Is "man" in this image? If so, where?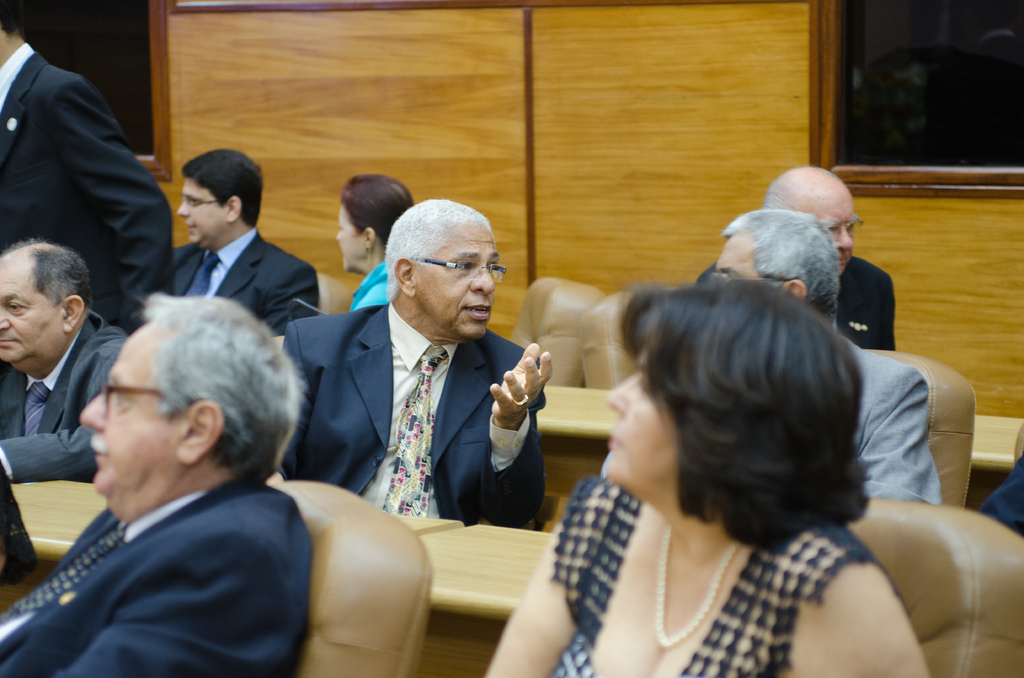
Yes, at (x1=0, y1=297, x2=314, y2=677).
